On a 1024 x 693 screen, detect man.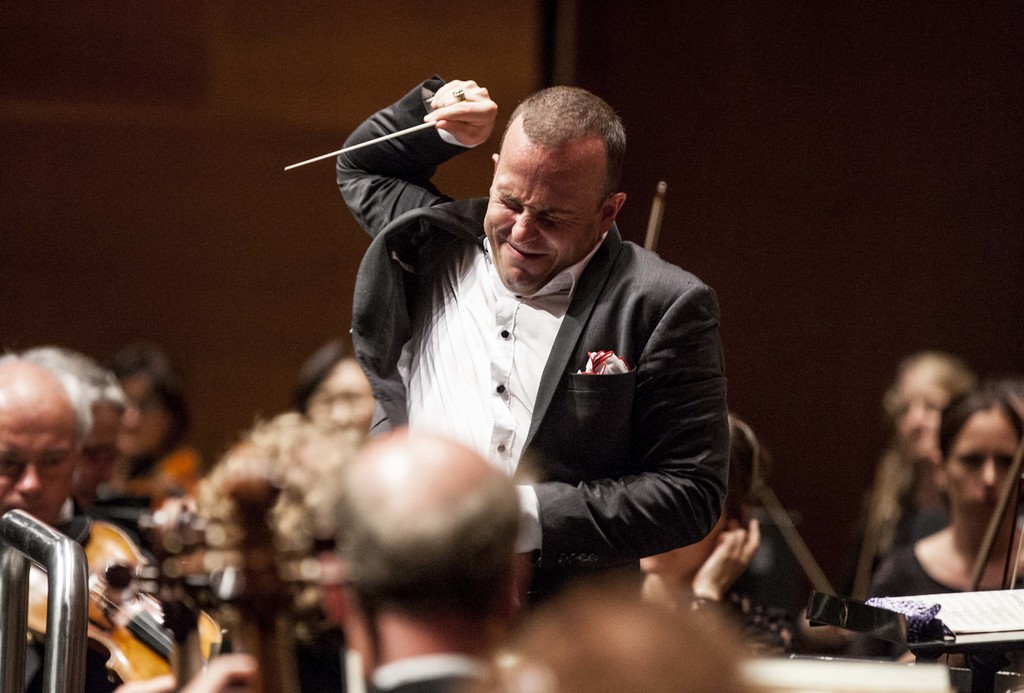
20, 344, 164, 616.
